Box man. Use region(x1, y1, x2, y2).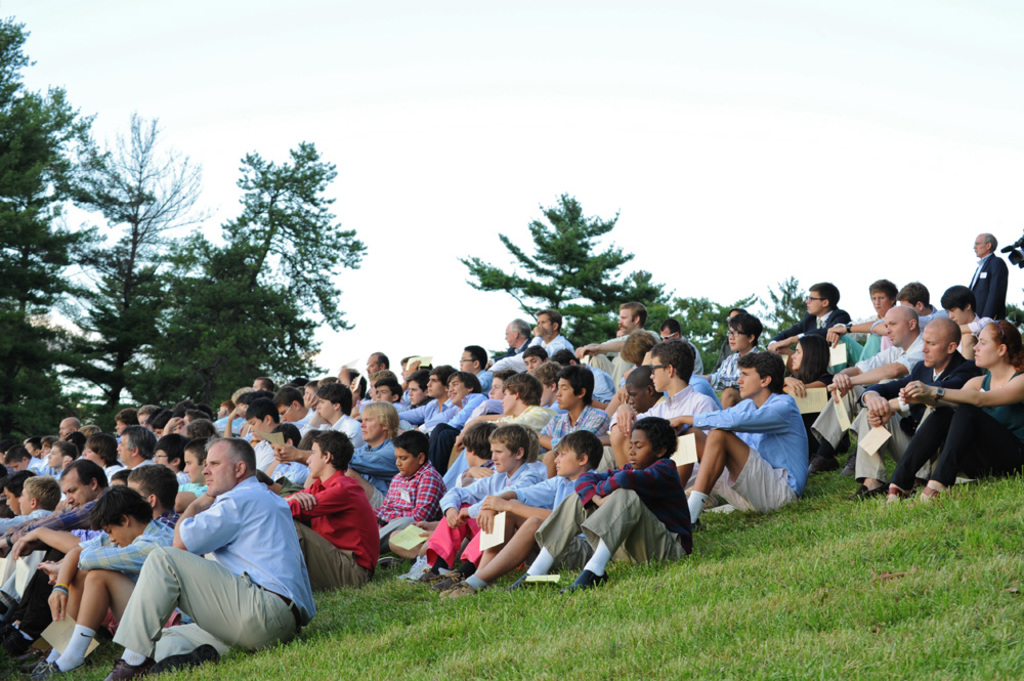
region(573, 301, 660, 382).
